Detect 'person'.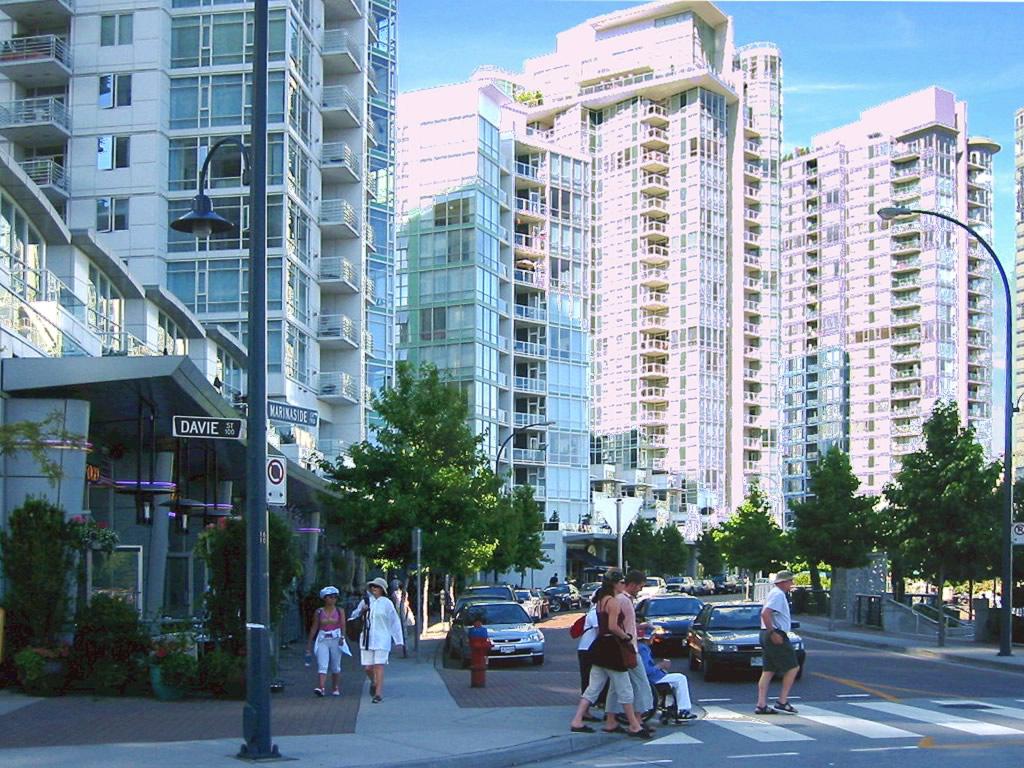
Detected at crop(467, 618, 490, 638).
